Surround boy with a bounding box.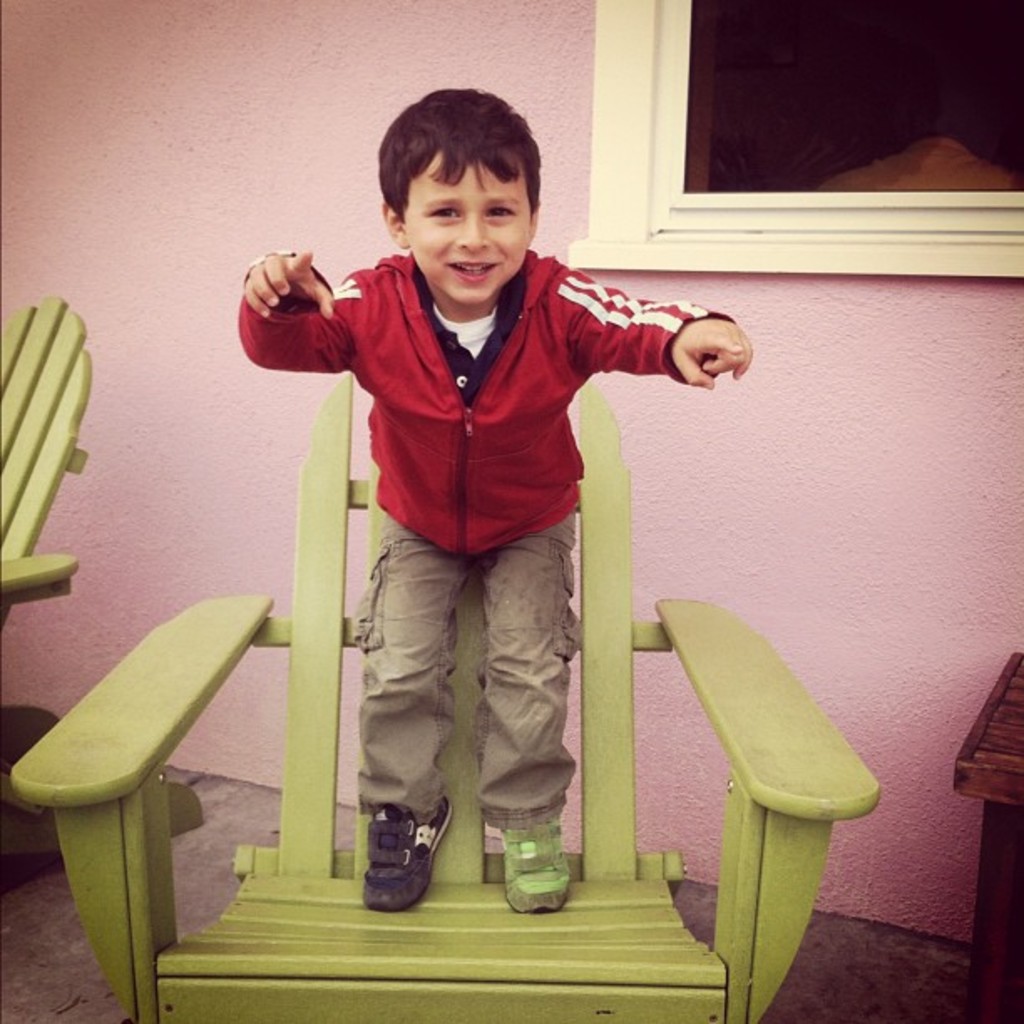
{"left": 236, "top": 85, "right": 753, "bottom": 909}.
